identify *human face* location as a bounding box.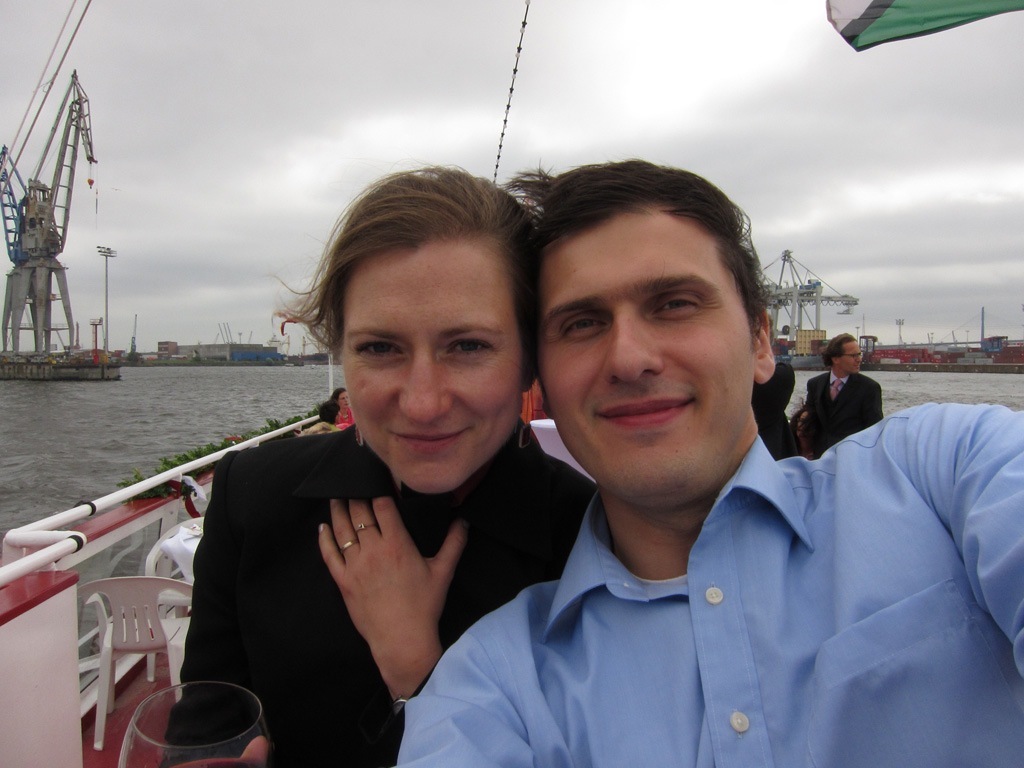
locate(839, 339, 861, 377).
